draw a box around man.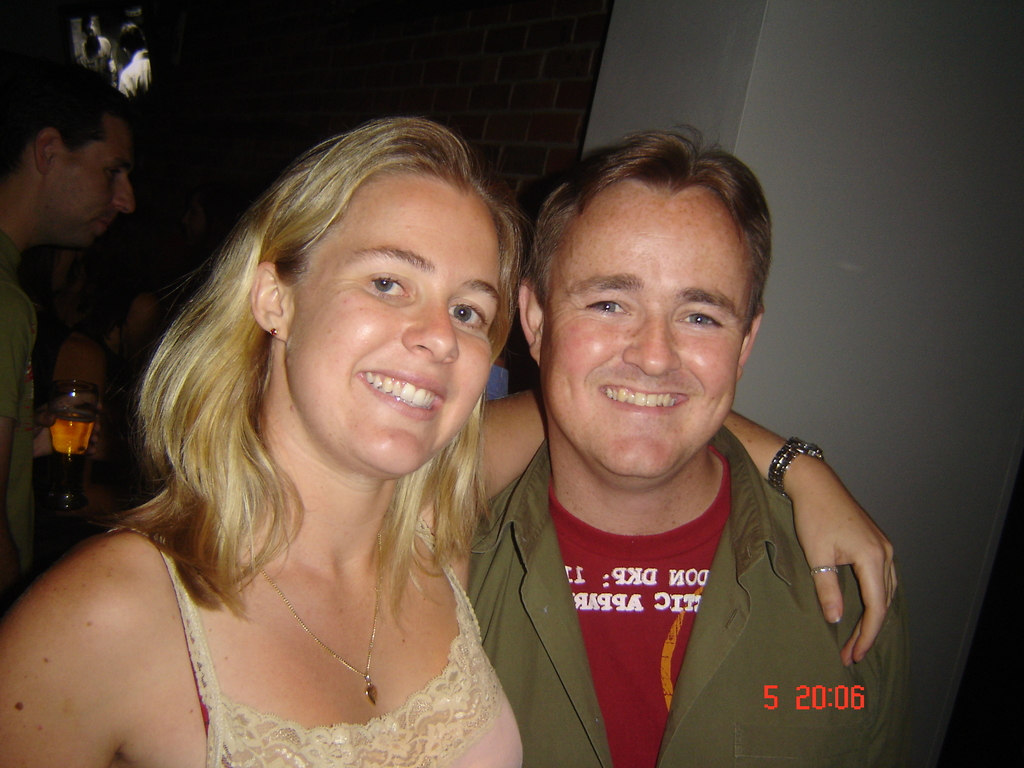
region(0, 67, 137, 600).
